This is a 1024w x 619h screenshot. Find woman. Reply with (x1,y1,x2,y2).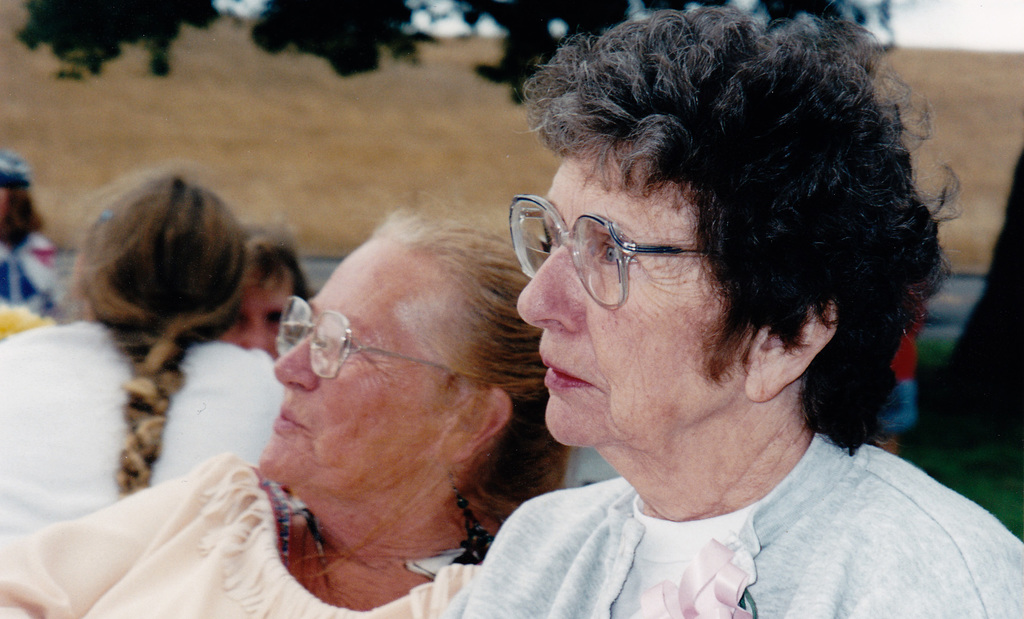
(403,0,990,613).
